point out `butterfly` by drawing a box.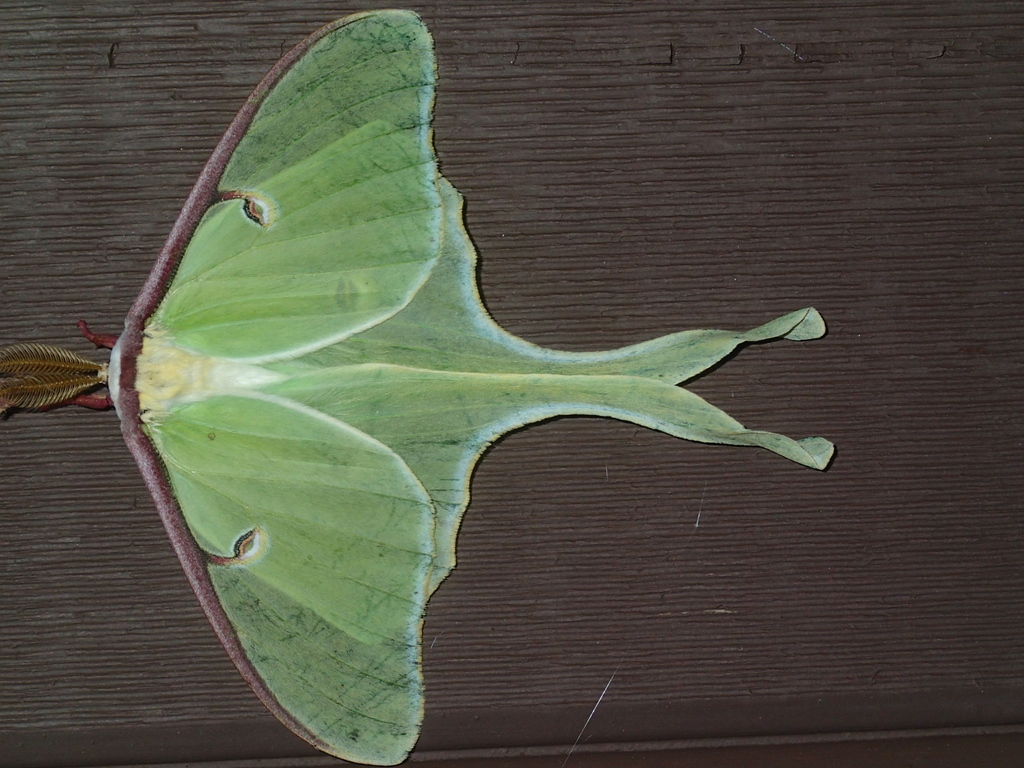
detection(117, 0, 781, 716).
